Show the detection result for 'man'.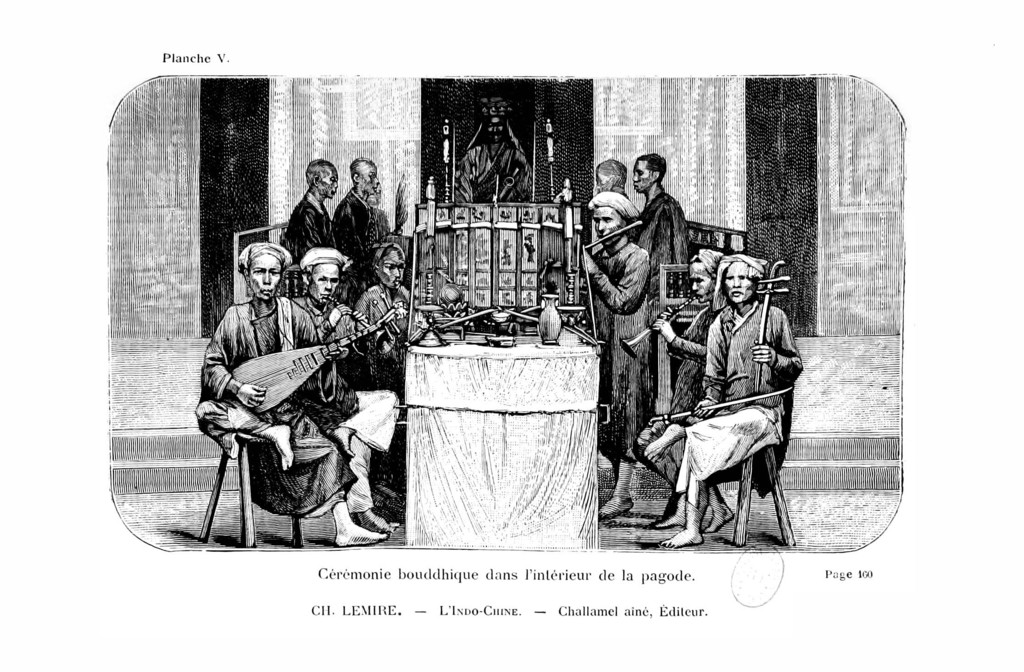
[642,244,803,549].
